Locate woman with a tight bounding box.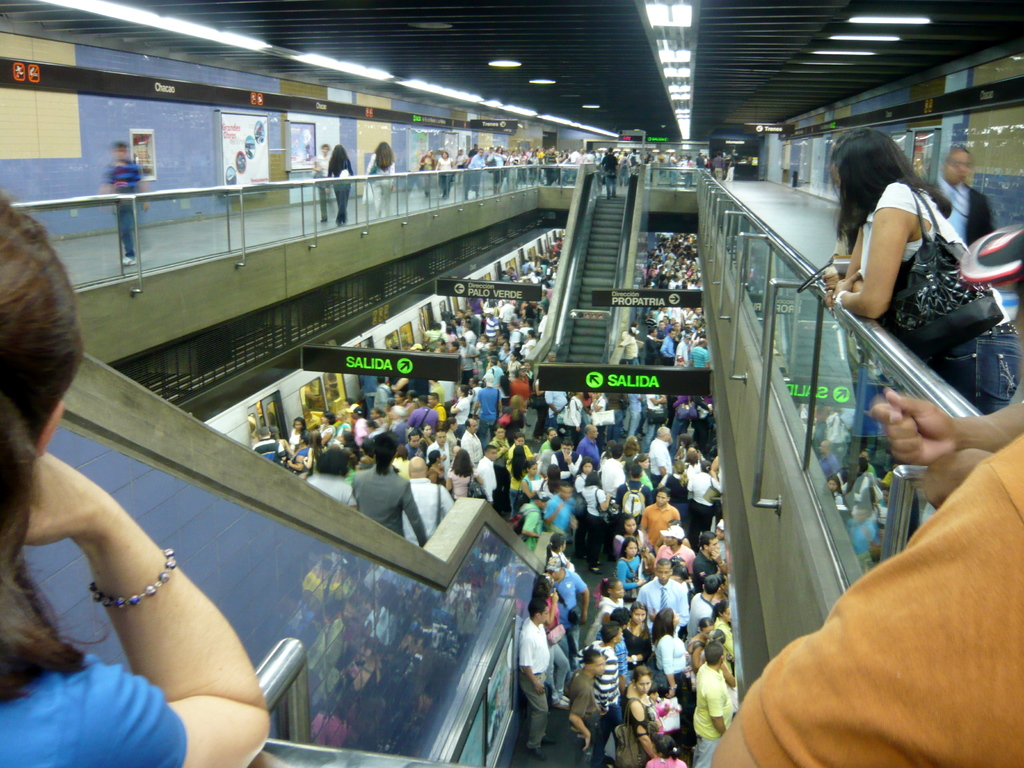
region(486, 356, 506, 390).
